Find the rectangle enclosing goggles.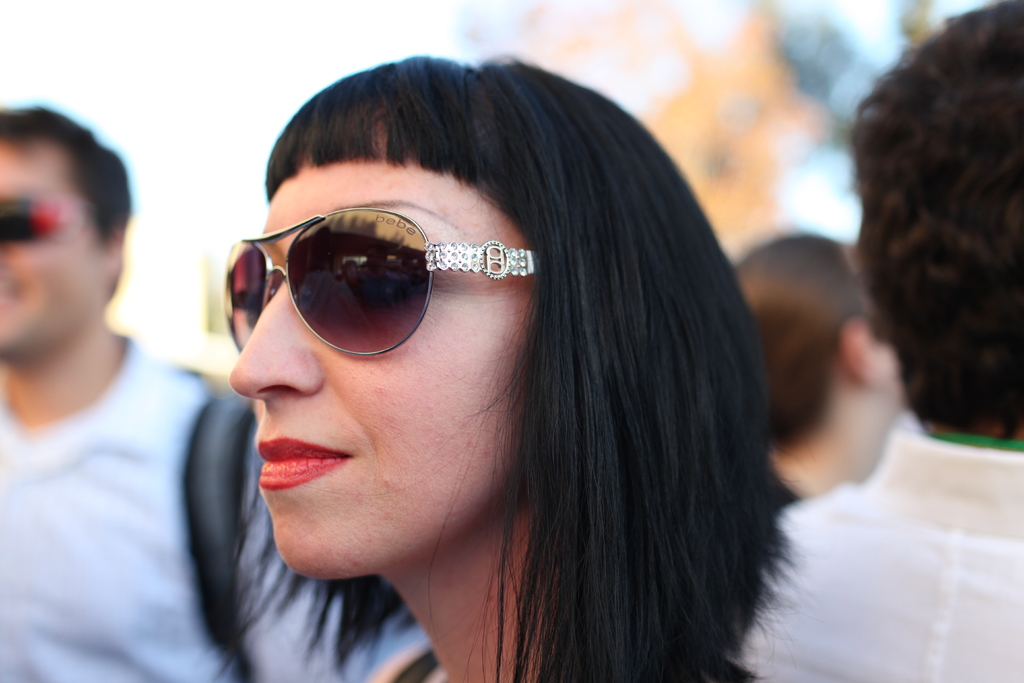
left=0, top=193, right=72, bottom=254.
